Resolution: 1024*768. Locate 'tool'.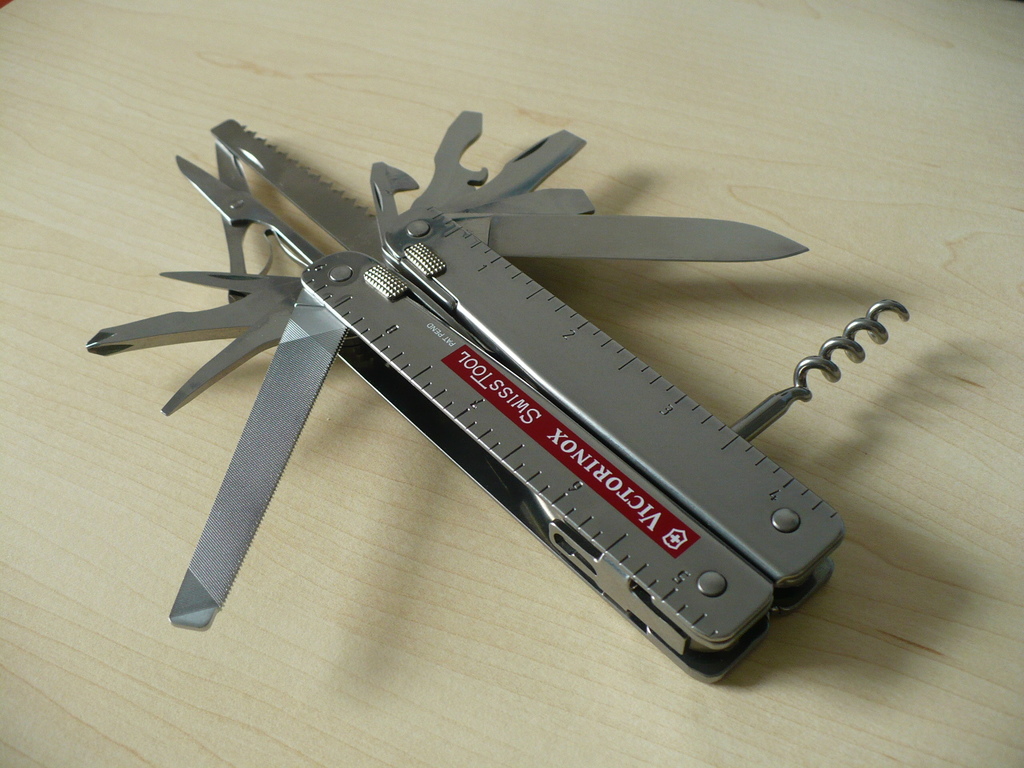
(78, 118, 913, 690).
